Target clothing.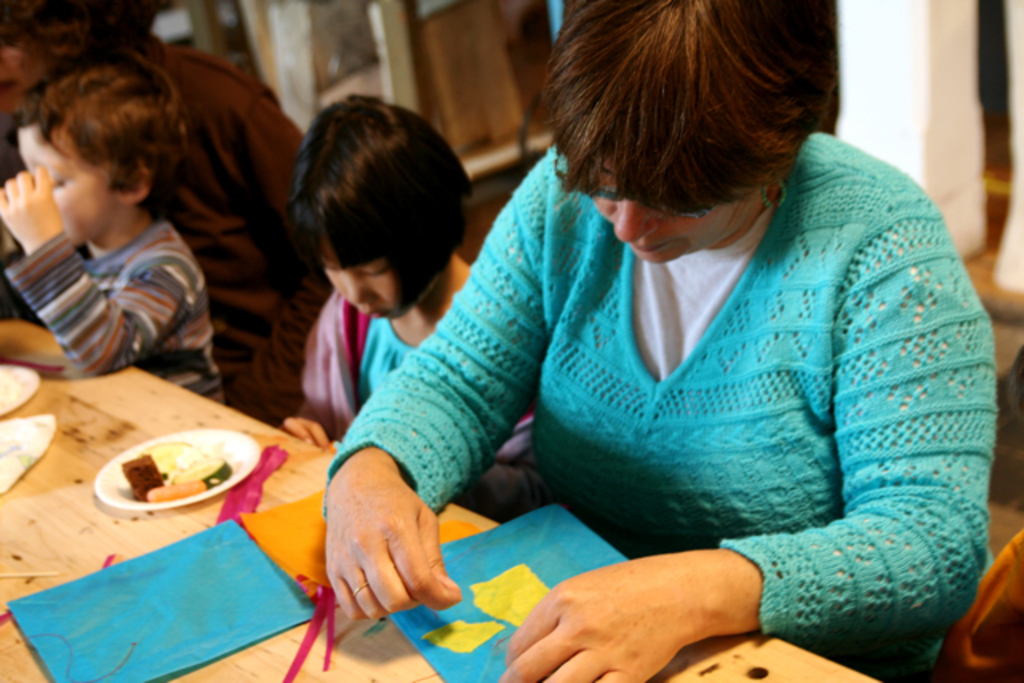
Target region: [123, 42, 304, 424].
